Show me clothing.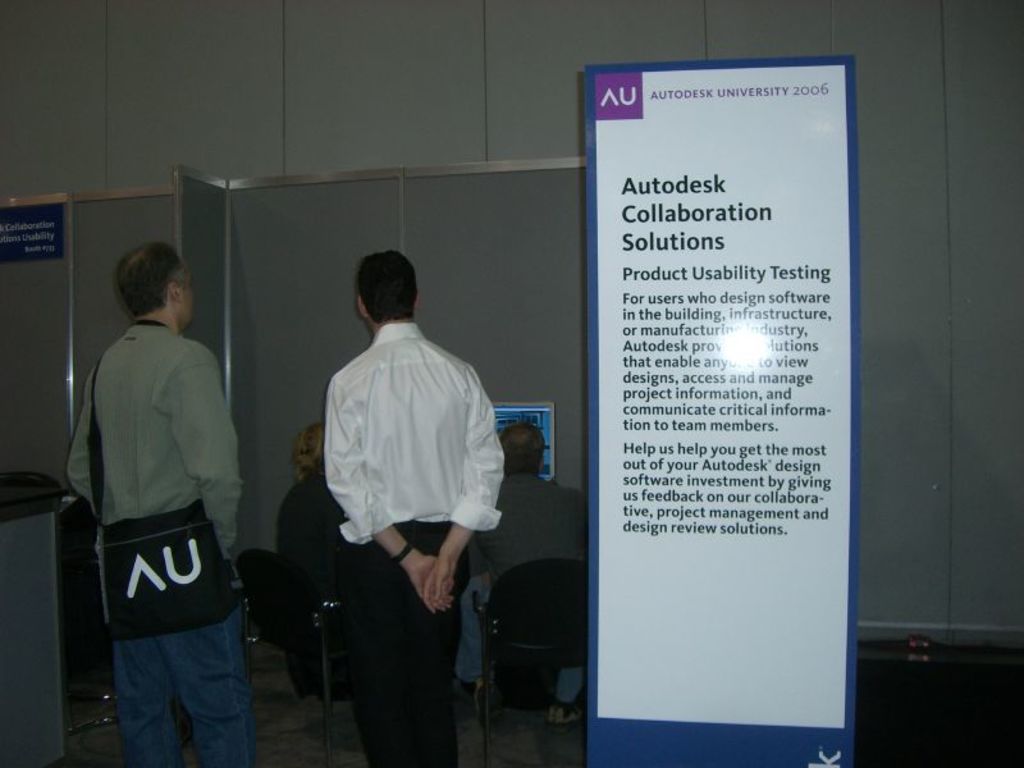
clothing is here: bbox=(279, 477, 349, 582).
